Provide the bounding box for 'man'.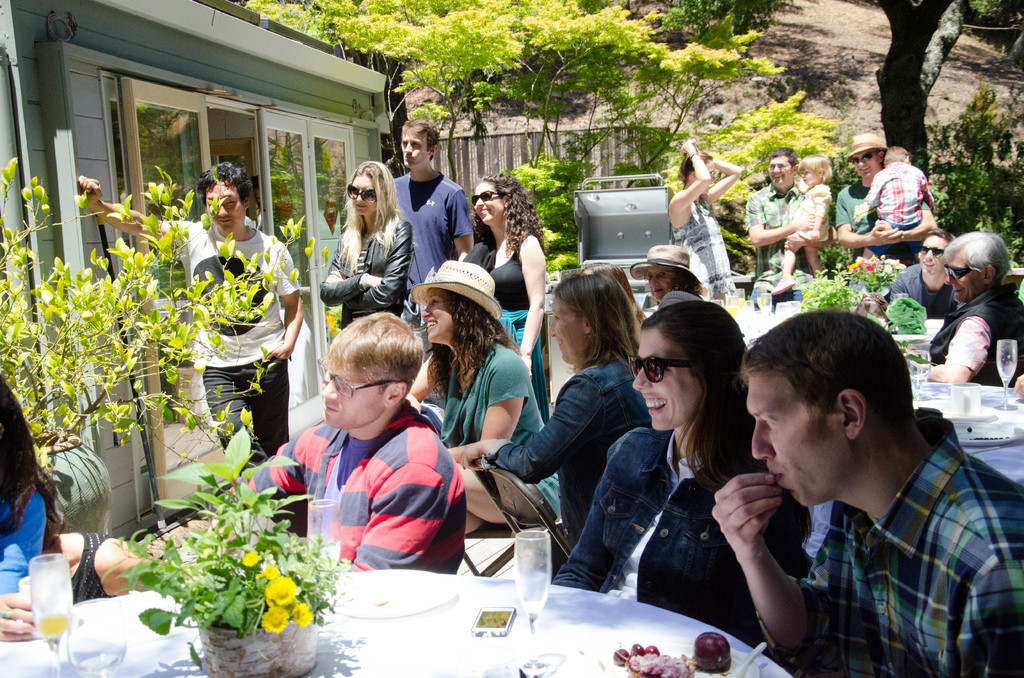
l=395, t=113, r=468, b=303.
